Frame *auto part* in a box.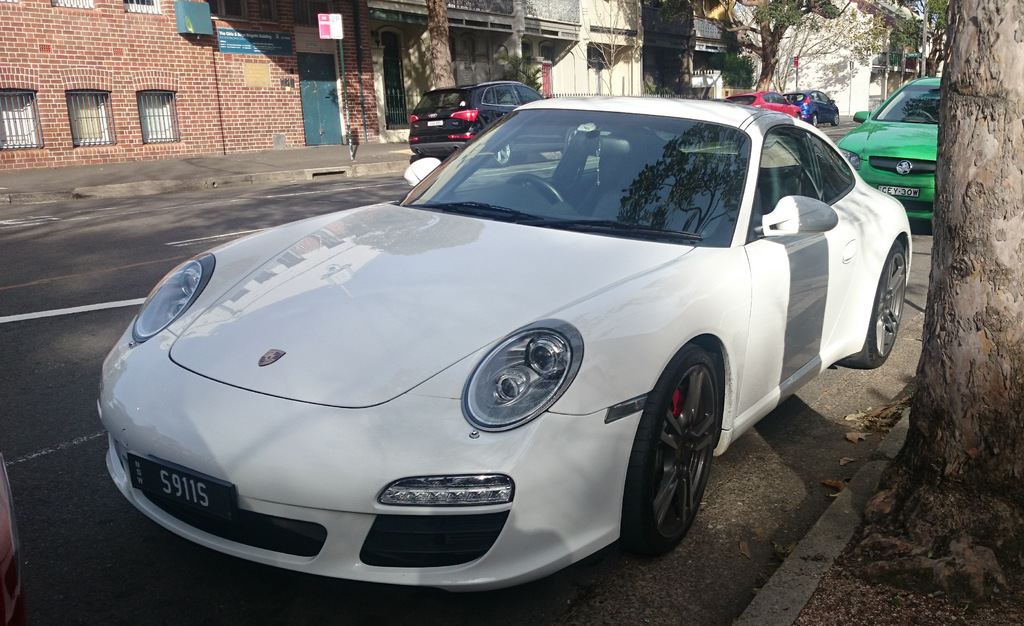
(621,346,719,548).
